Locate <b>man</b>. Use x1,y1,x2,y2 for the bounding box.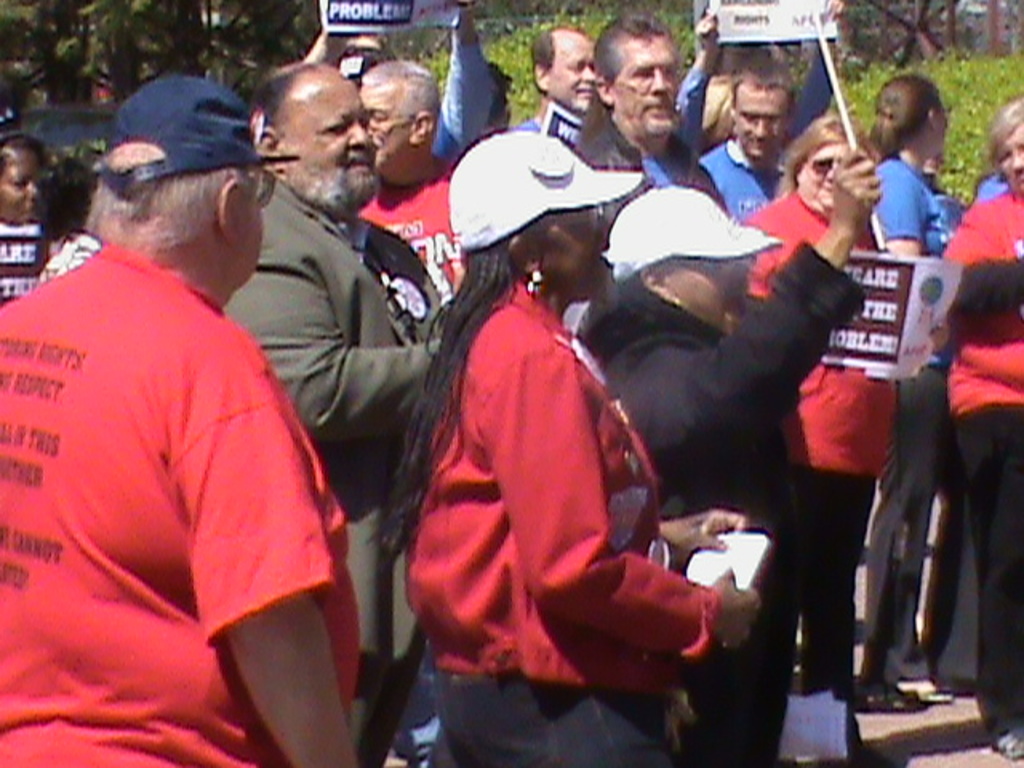
523,24,602,155.
